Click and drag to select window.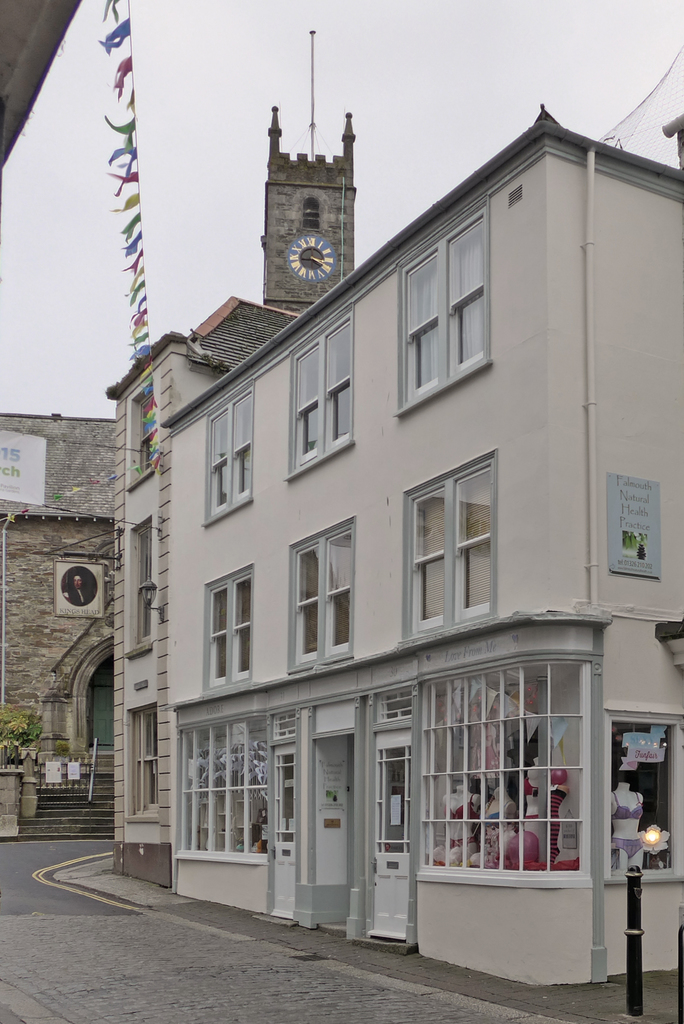
Selection: [194,563,251,678].
